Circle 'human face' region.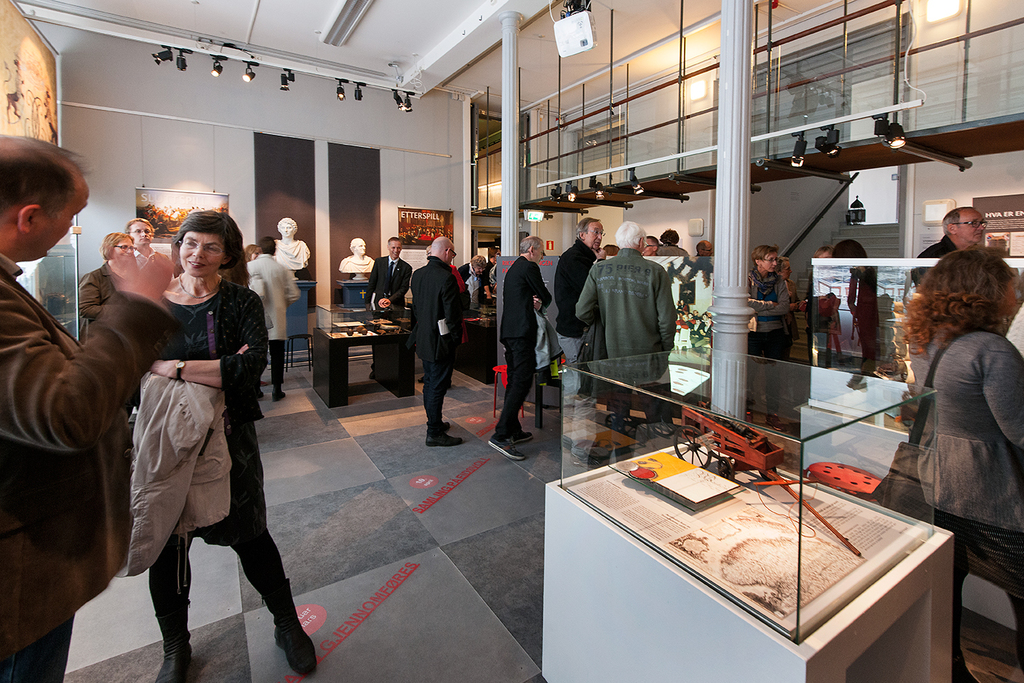
Region: region(958, 208, 984, 241).
